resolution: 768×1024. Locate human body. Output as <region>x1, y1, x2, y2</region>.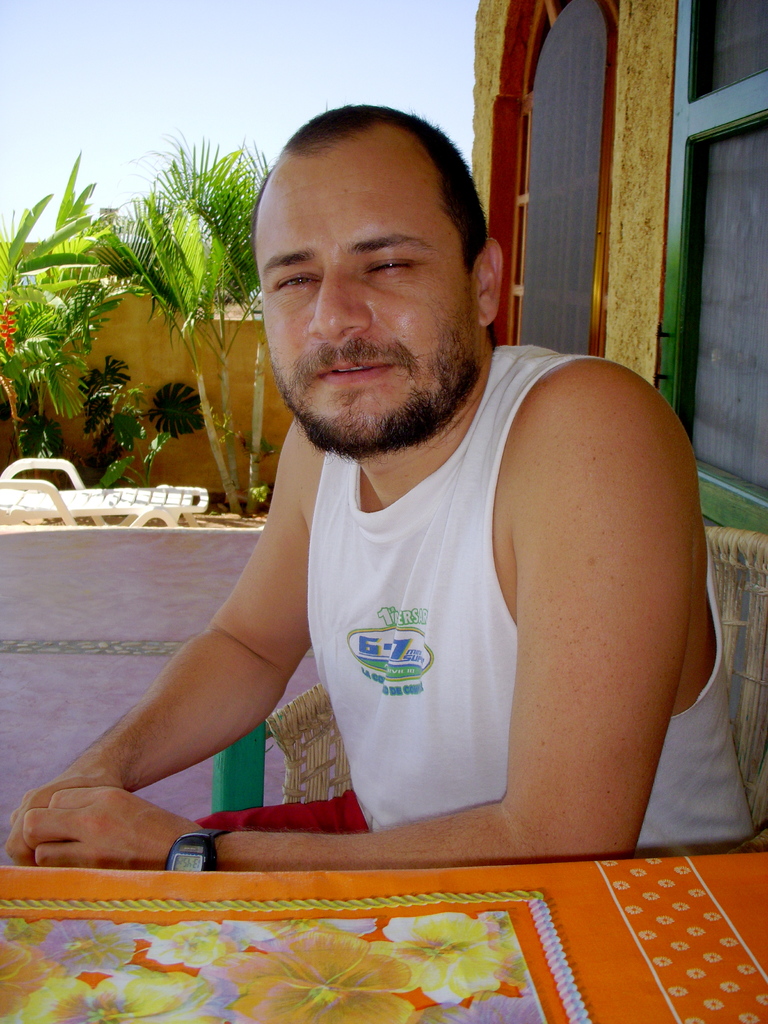
<region>14, 100, 713, 869</region>.
